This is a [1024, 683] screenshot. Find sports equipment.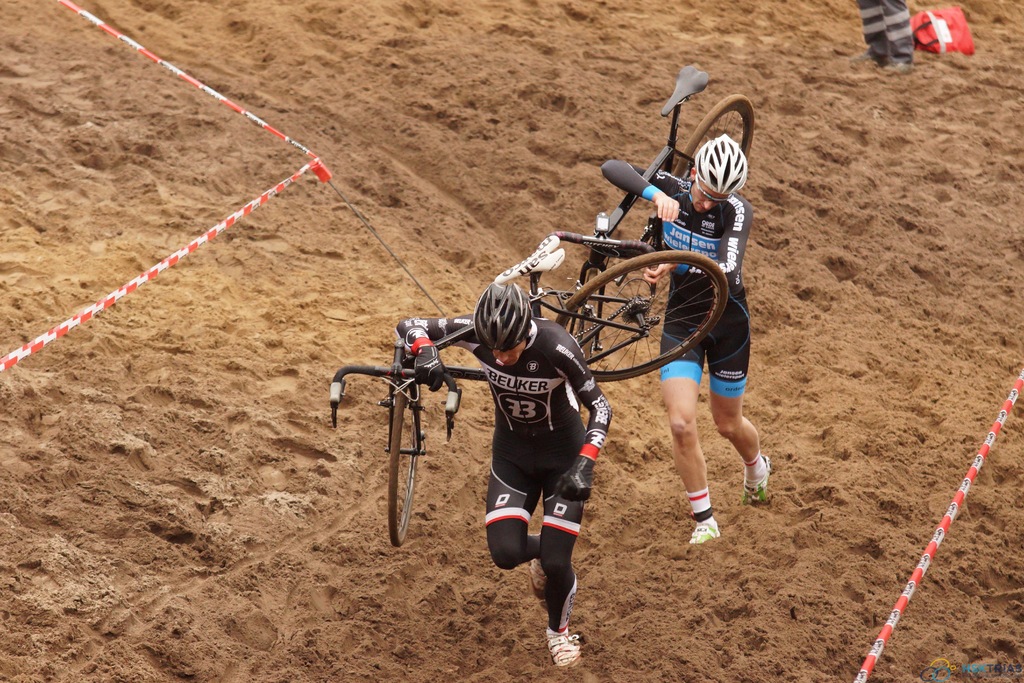
Bounding box: region(691, 513, 724, 545).
